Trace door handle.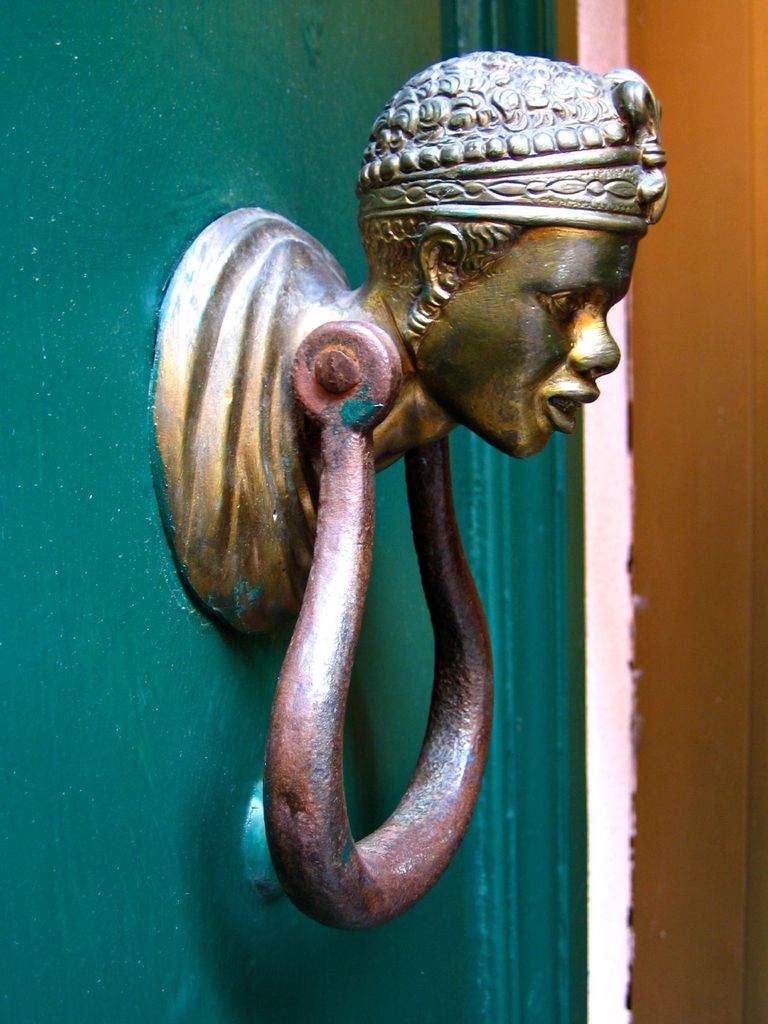
Traced to 123/42/688/938.
